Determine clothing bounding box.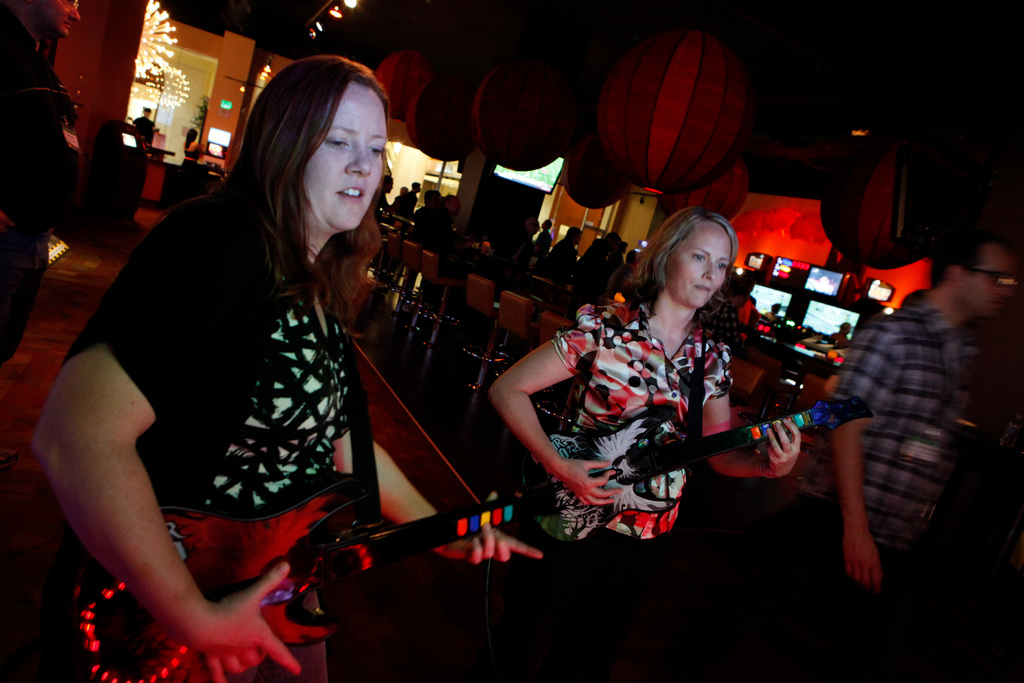
Determined: select_region(554, 295, 707, 522).
